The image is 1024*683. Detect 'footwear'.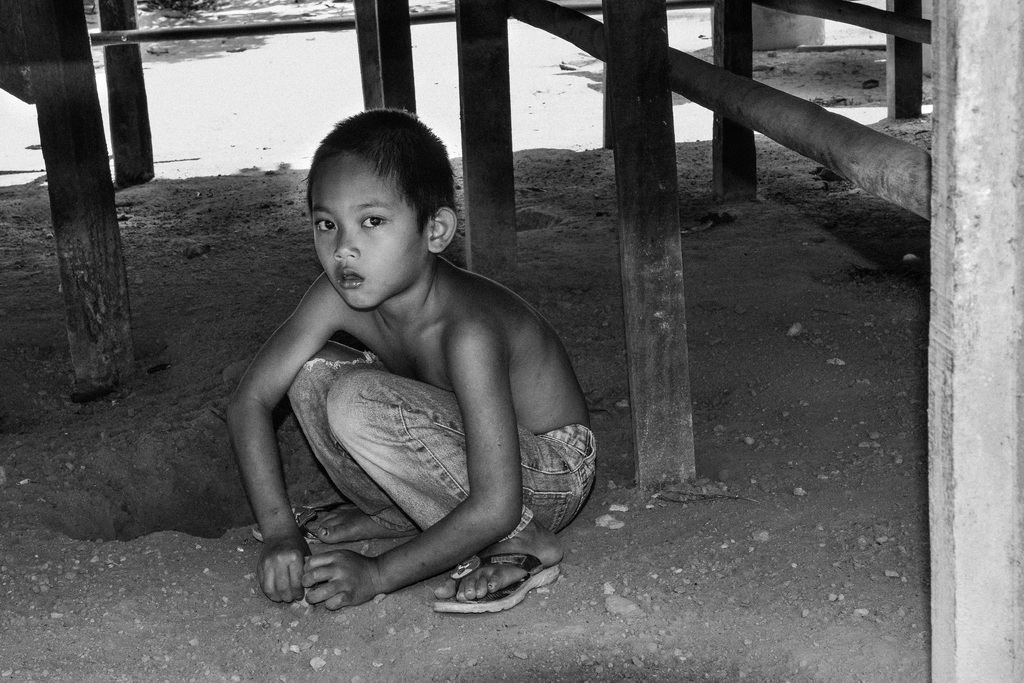
Detection: [435,558,558,608].
